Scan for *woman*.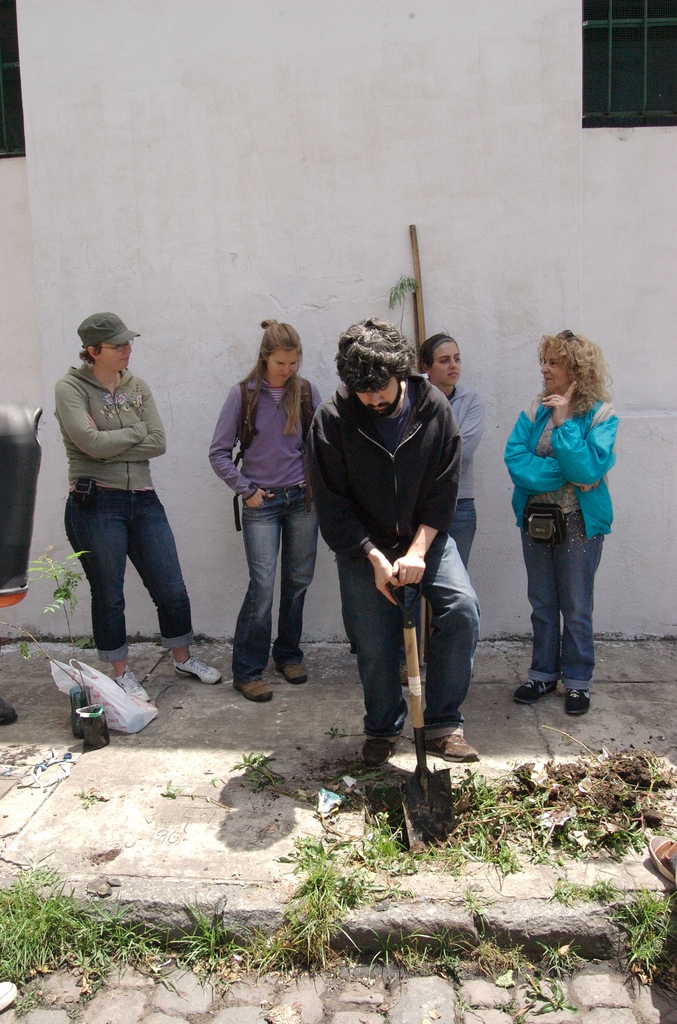
Scan result: Rect(203, 316, 321, 694).
